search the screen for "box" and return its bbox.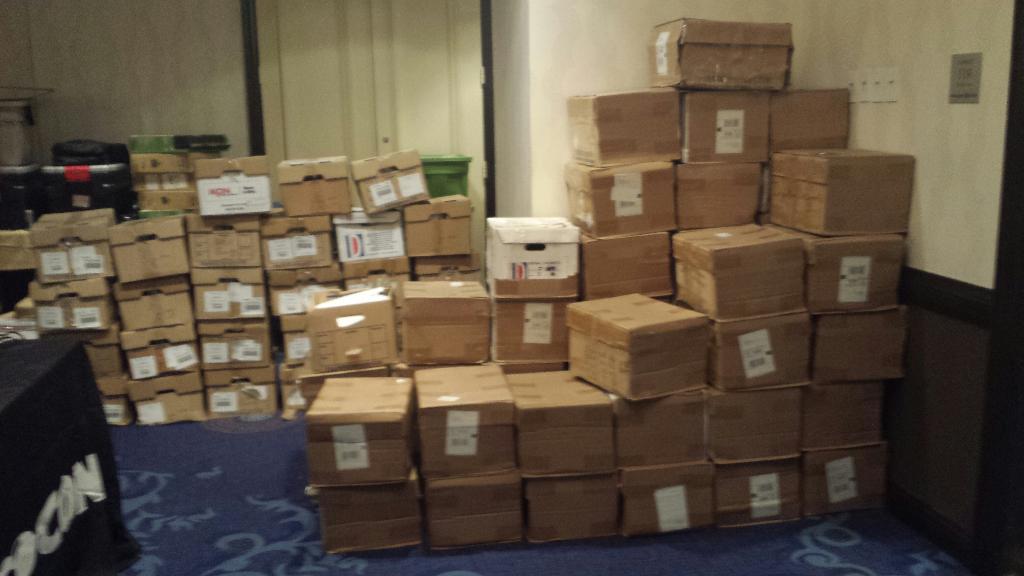
Found: Rect(299, 378, 414, 467).
